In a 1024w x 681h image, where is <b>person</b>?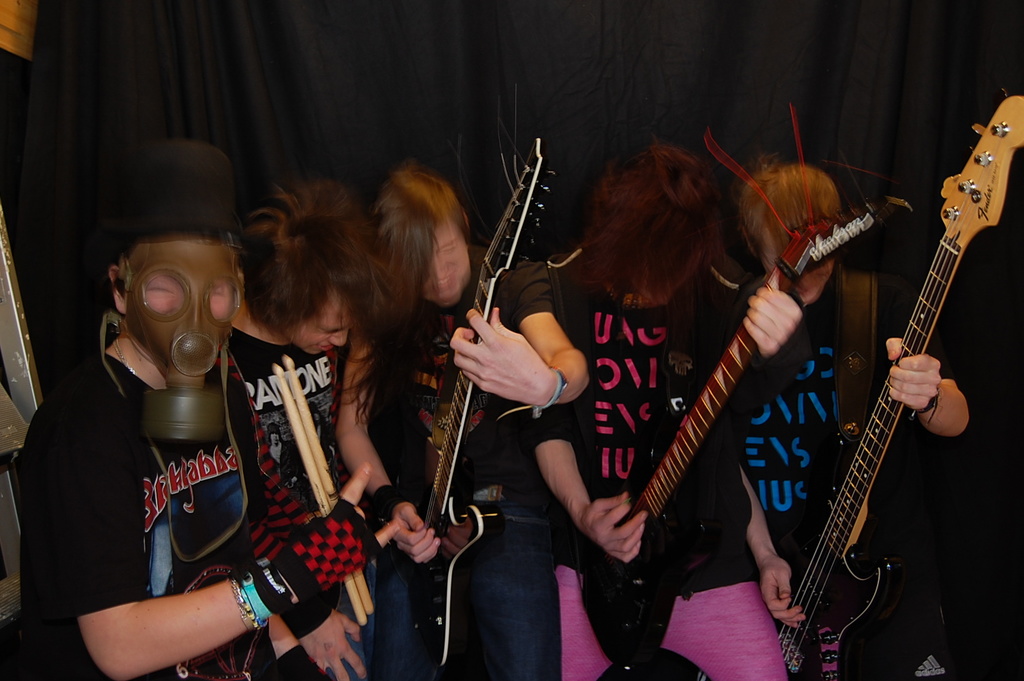
x1=332, y1=158, x2=590, y2=680.
